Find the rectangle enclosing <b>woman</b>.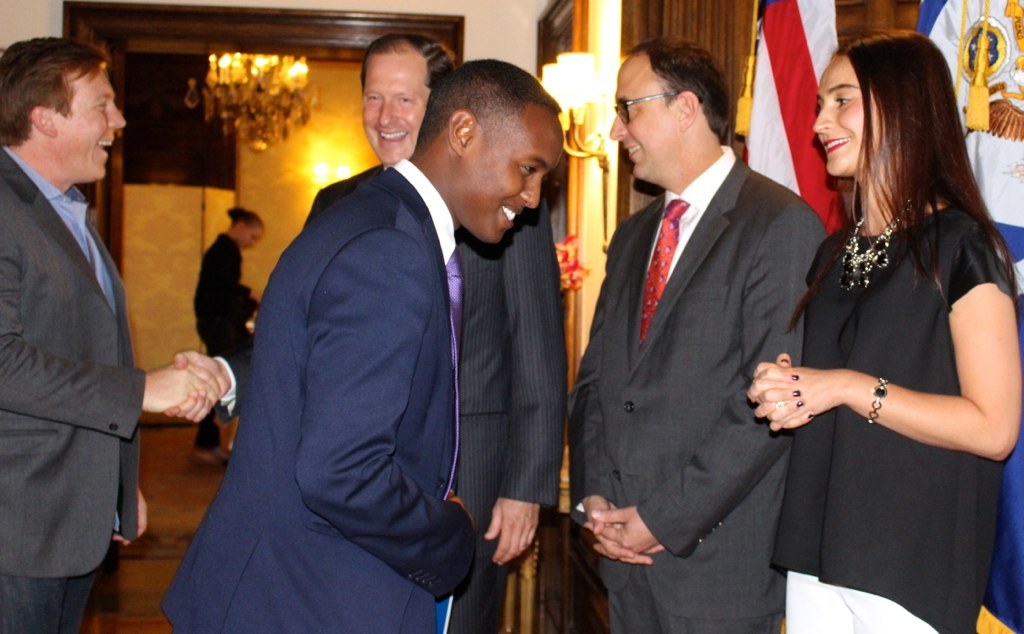
box(200, 195, 265, 465).
